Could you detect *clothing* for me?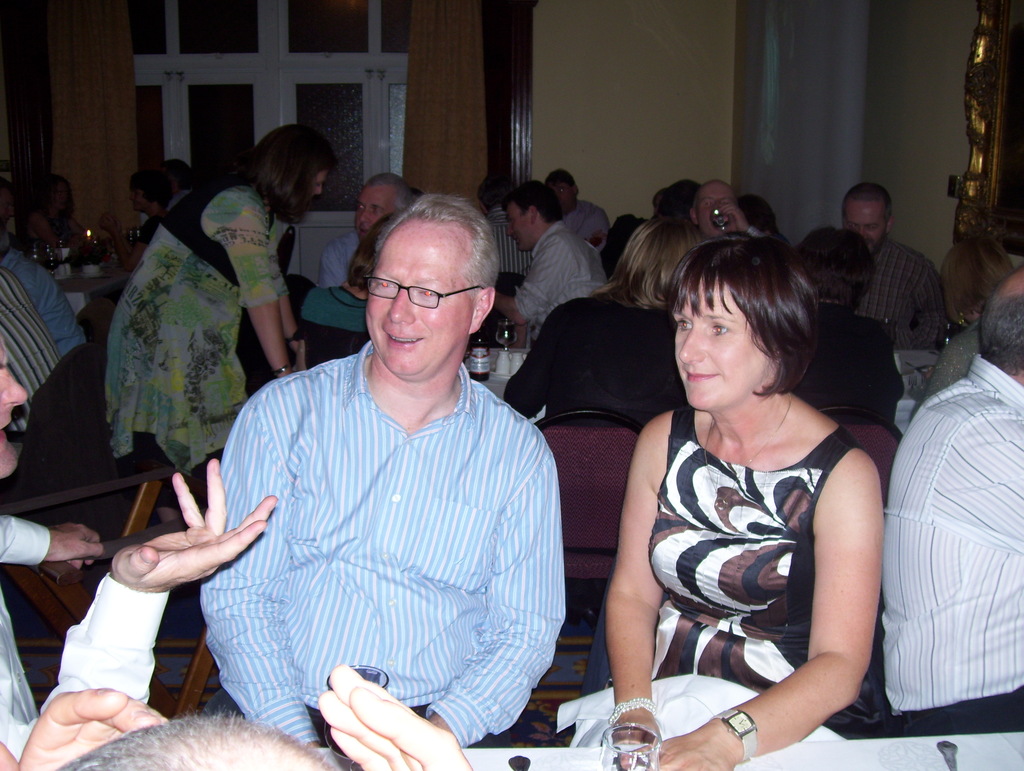
Detection result: rect(562, 197, 609, 252).
